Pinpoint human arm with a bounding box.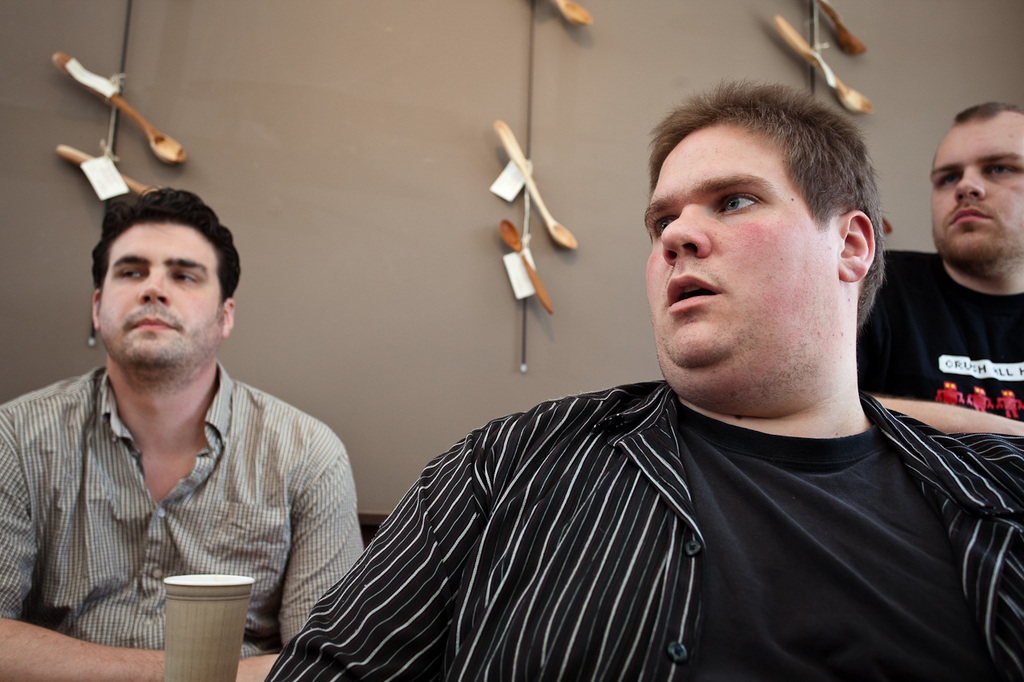
rect(278, 414, 365, 649).
